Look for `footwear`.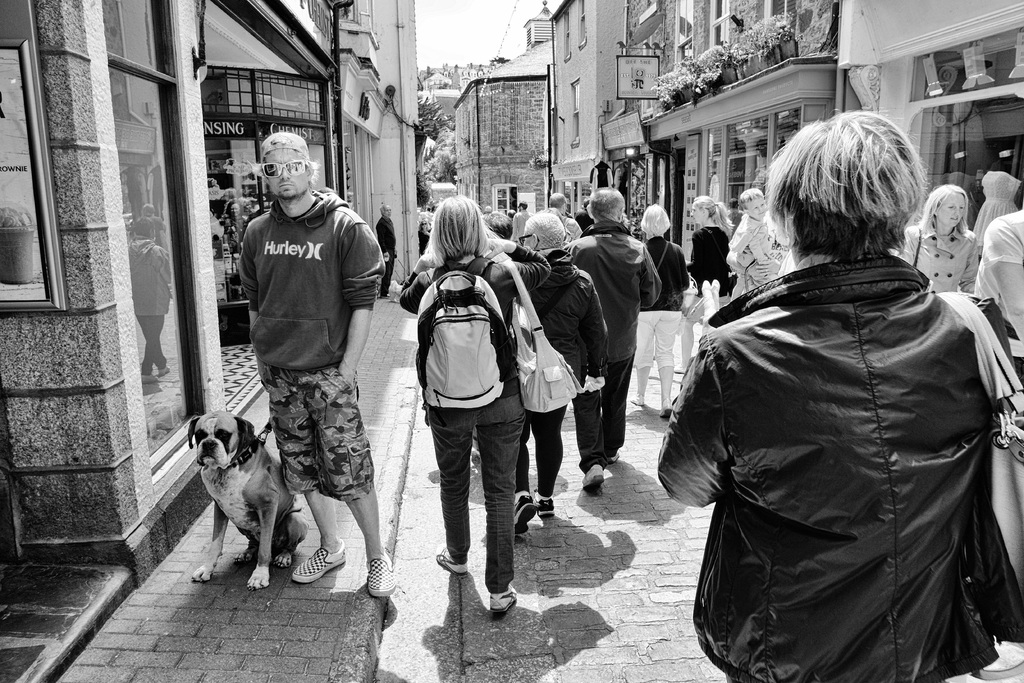
Found: bbox(491, 580, 517, 612).
